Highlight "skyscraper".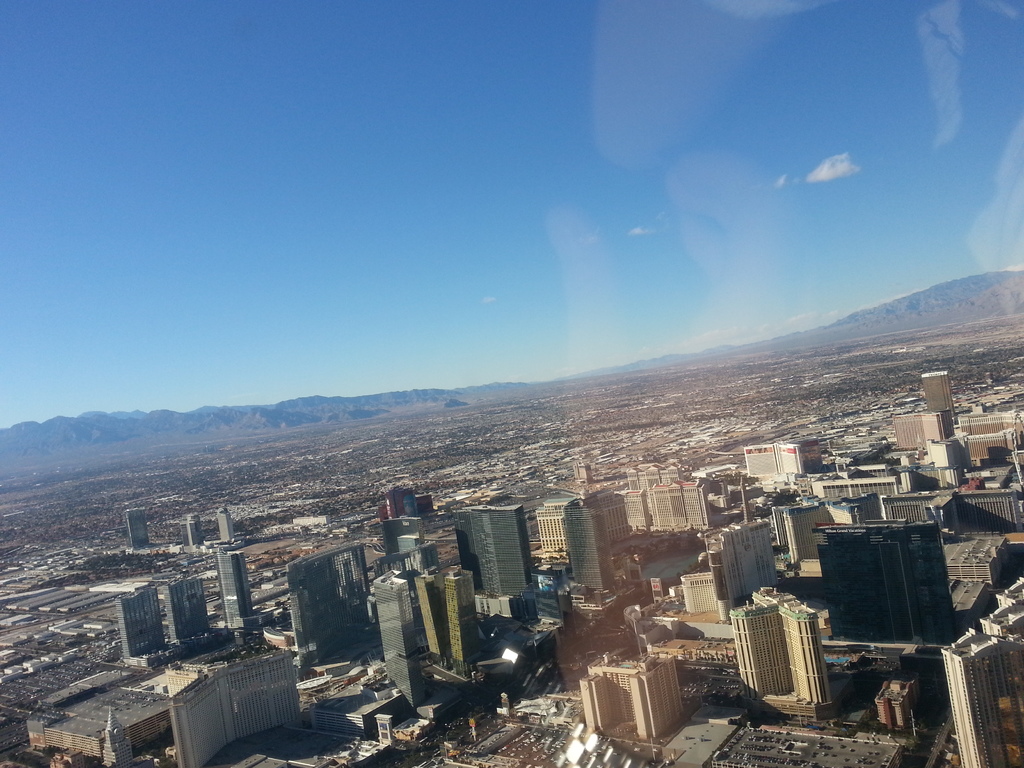
Highlighted region: bbox(109, 582, 163, 660).
